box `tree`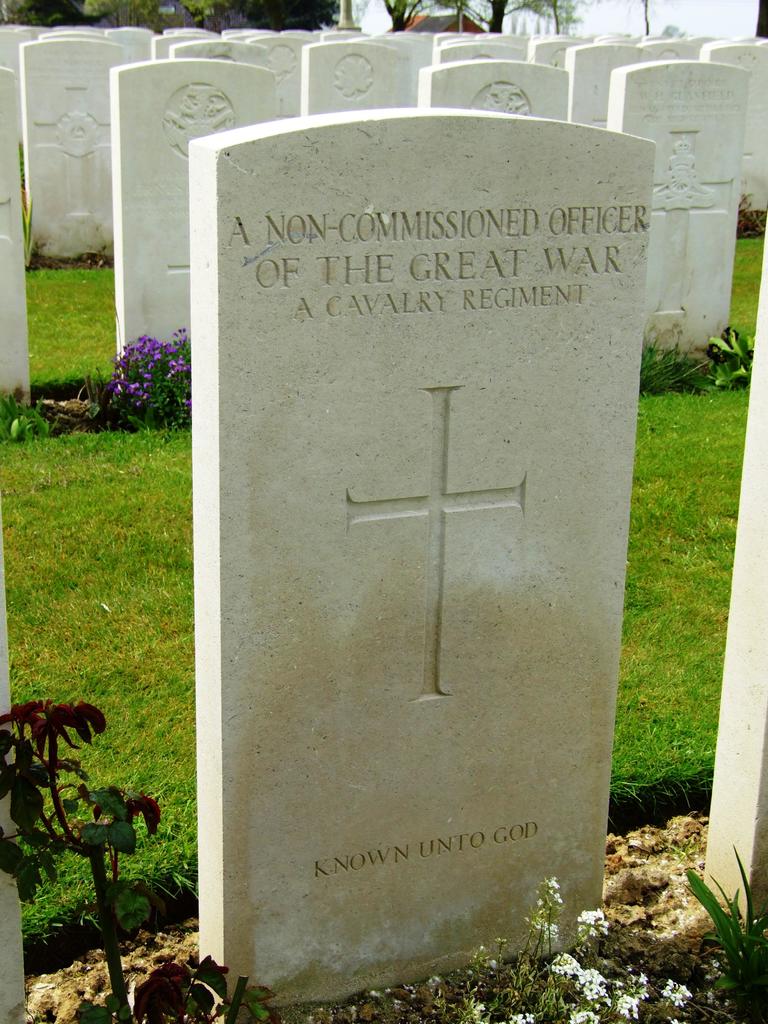
<region>380, 0, 469, 33</region>
